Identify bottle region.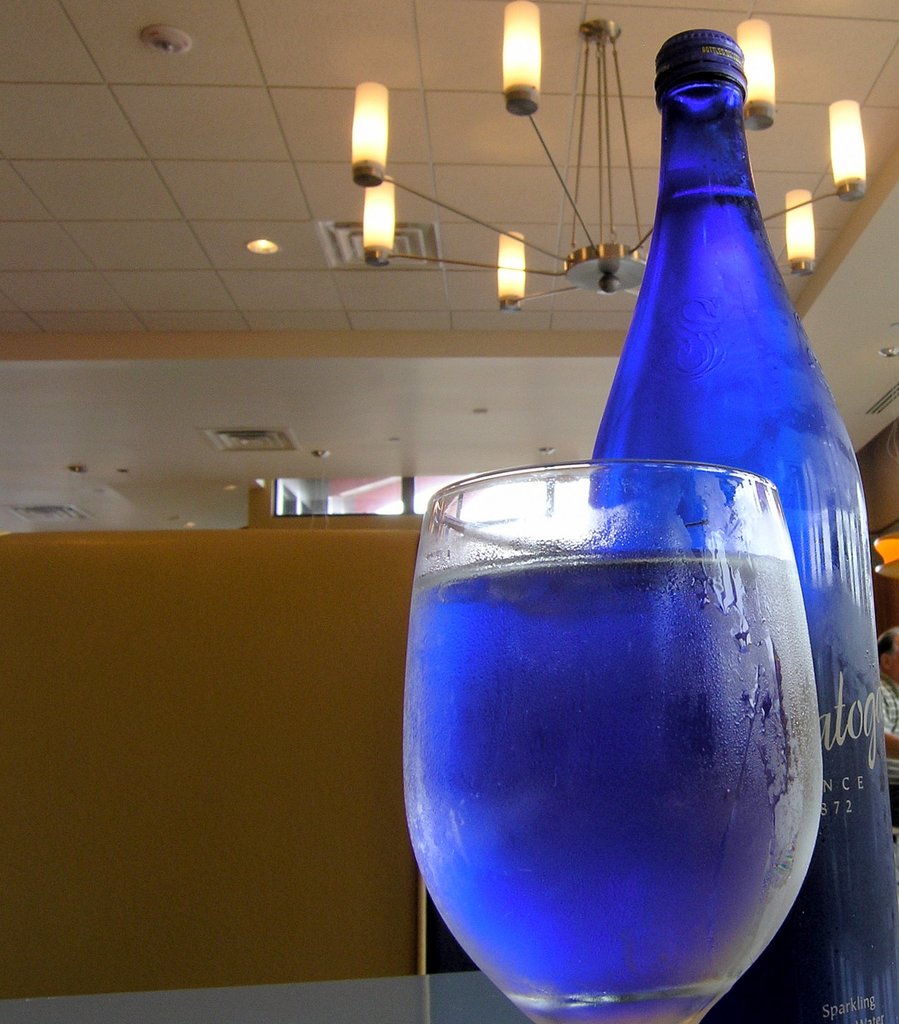
Region: [x1=580, y1=22, x2=898, y2=1023].
